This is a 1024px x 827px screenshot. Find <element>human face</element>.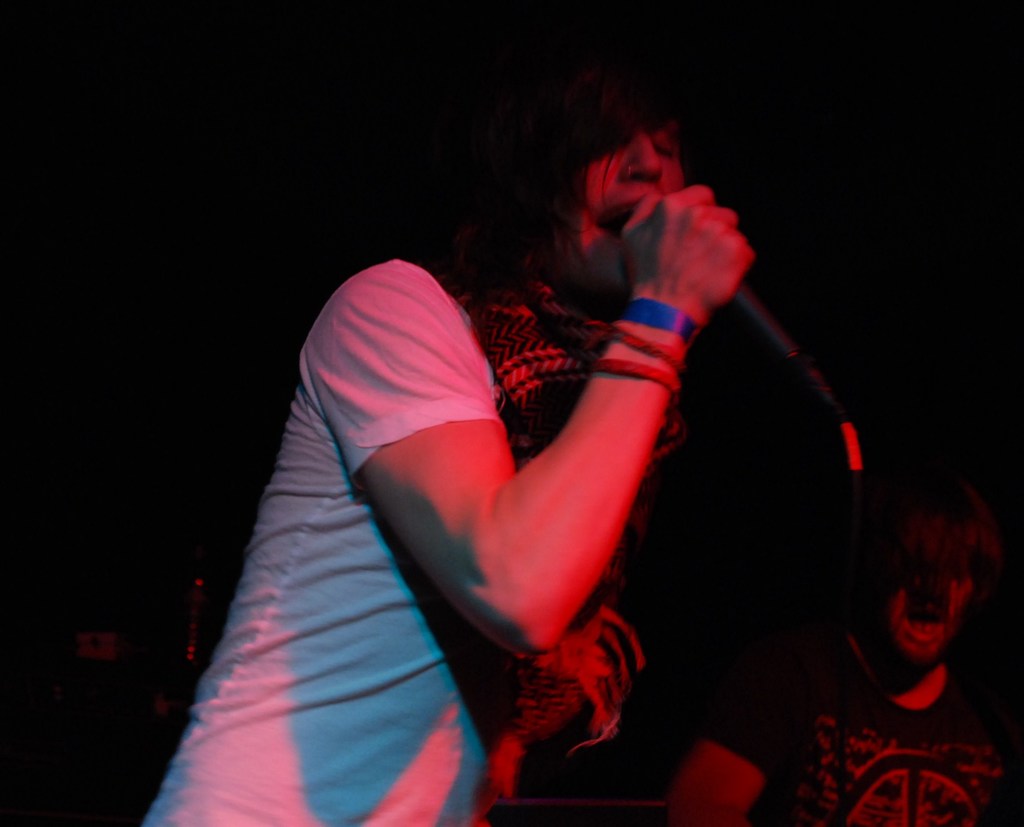
Bounding box: pyautogui.locateOnScreen(561, 119, 686, 291).
